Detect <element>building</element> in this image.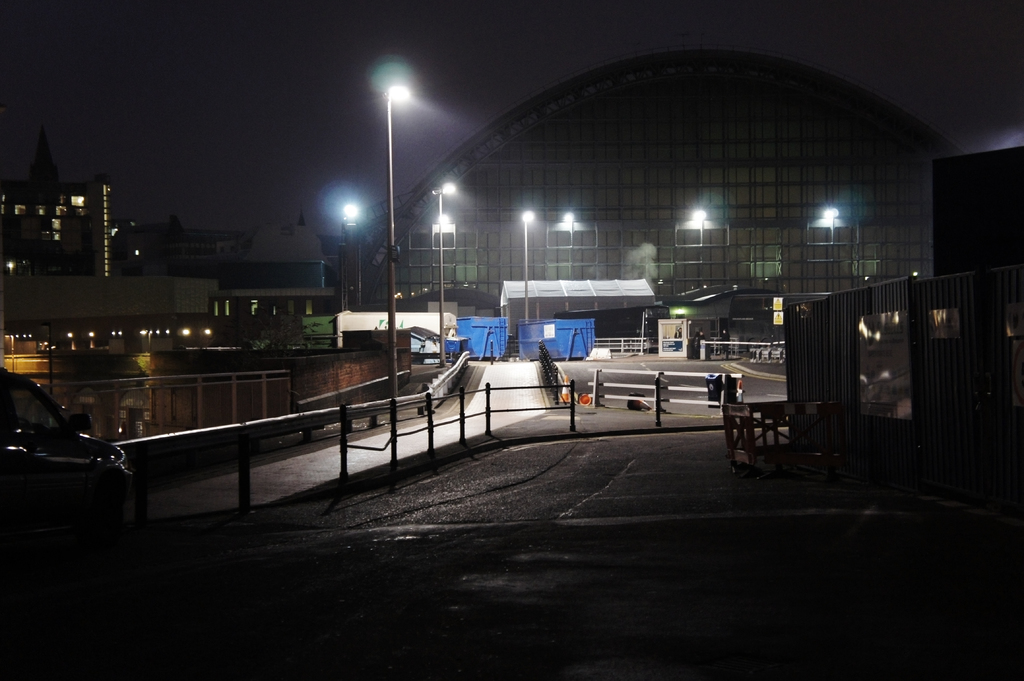
Detection: 932,143,1023,277.
